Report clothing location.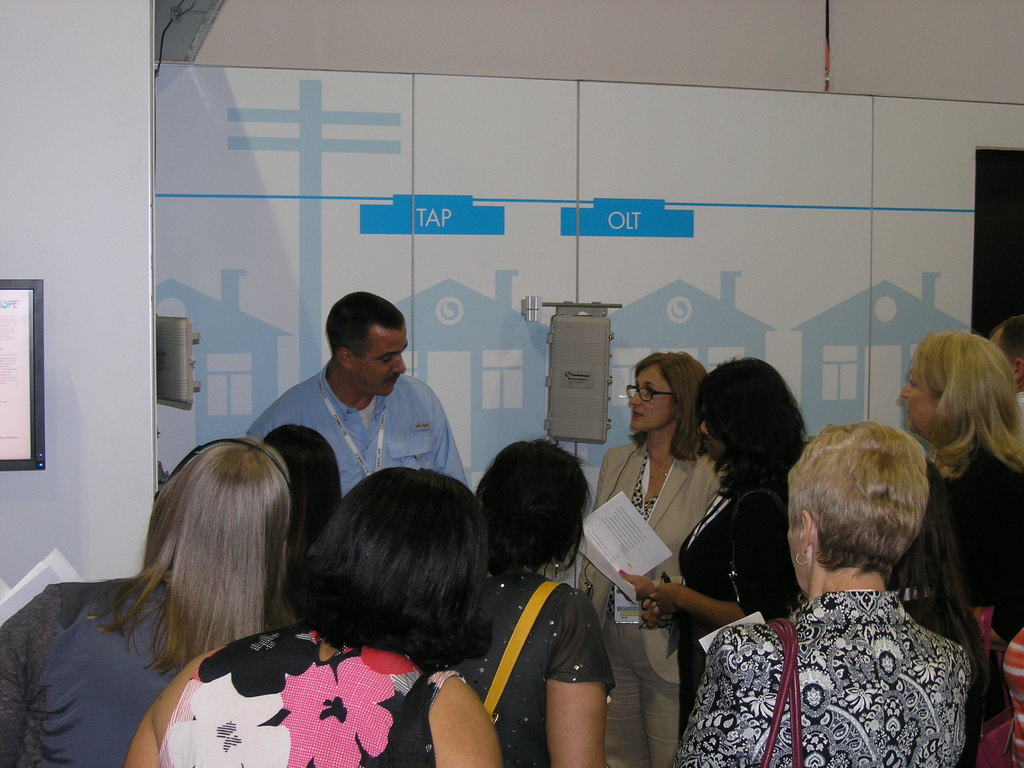
Report: (x1=157, y1=618, x2=468, y2=767).
